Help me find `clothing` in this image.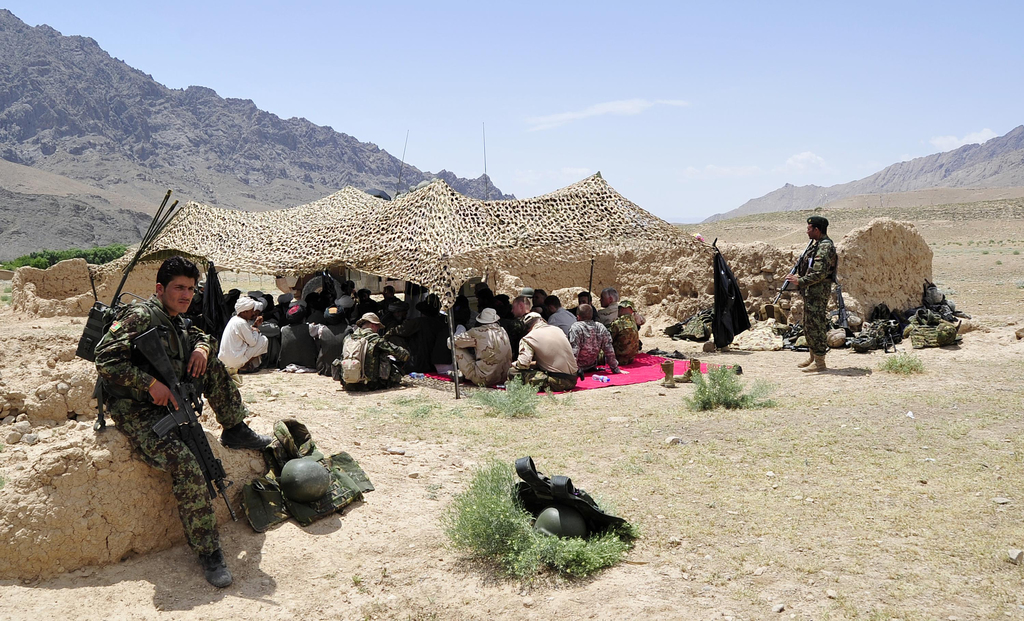
Found it: 447 310 521 392.
